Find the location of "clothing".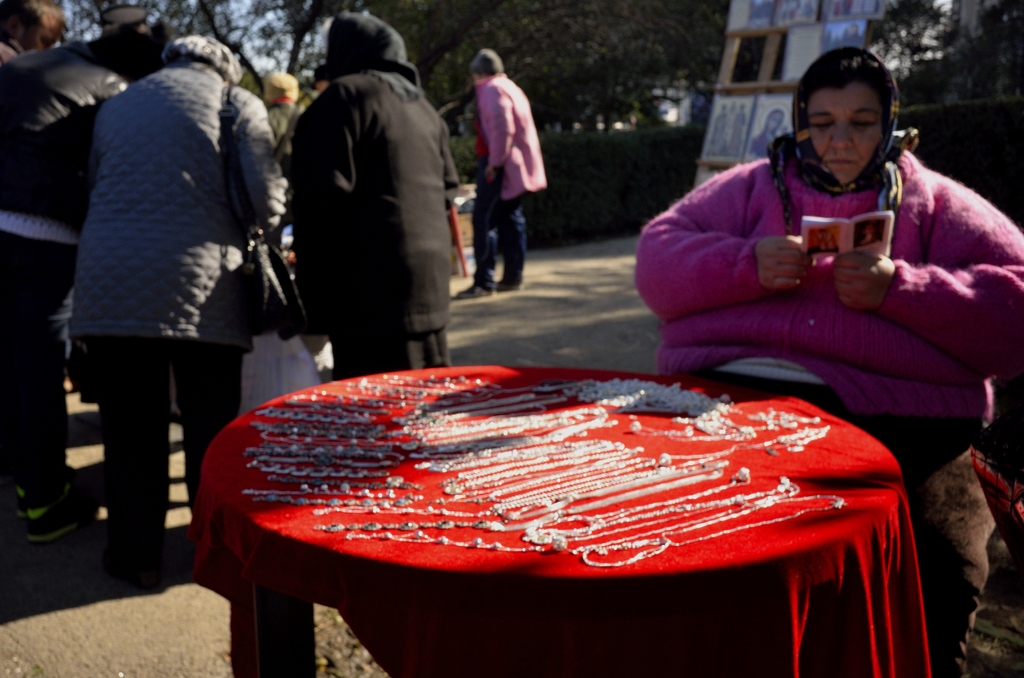
Location: box(279, 65, 452, 367).
